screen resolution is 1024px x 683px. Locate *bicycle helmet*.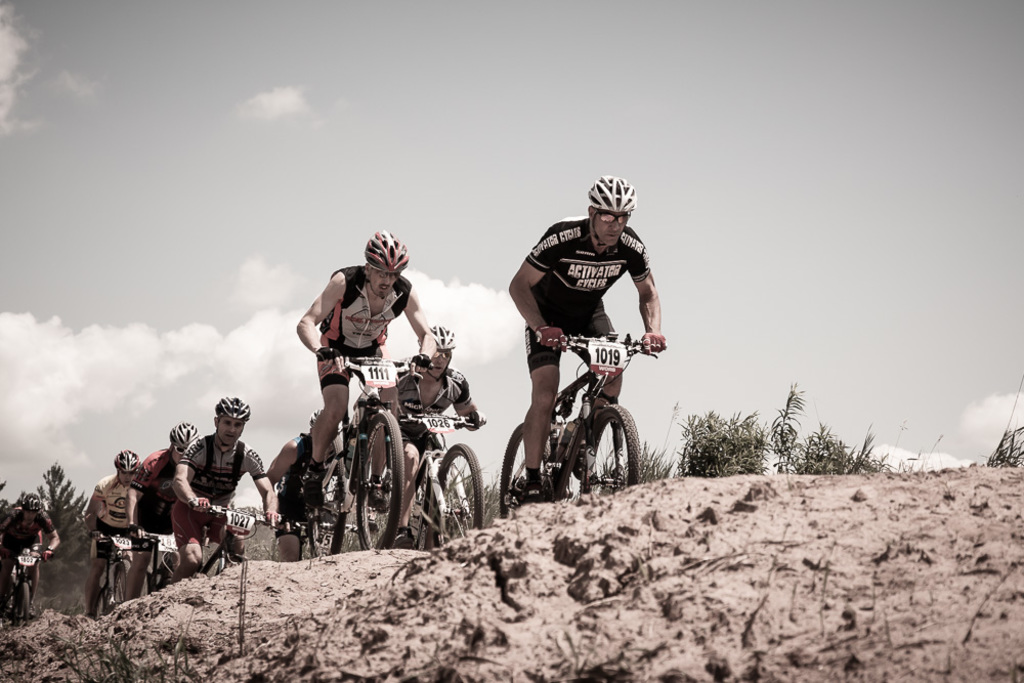
BBox(28, 486, 39, 509).
